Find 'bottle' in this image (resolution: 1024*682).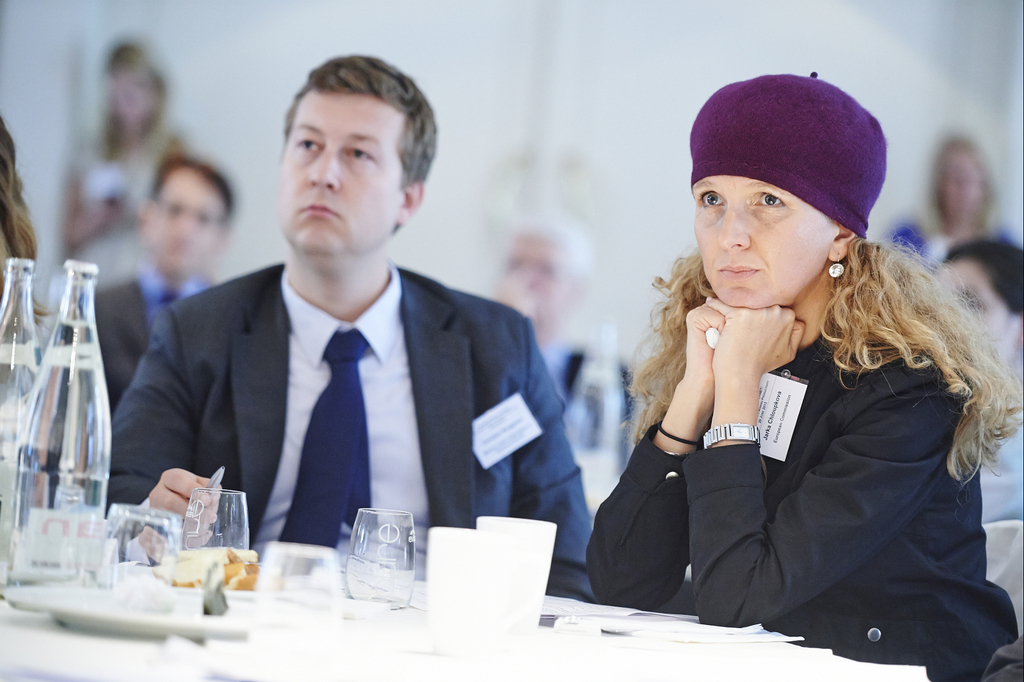
(x1=0, y1=257, x2=38, y2=579).
